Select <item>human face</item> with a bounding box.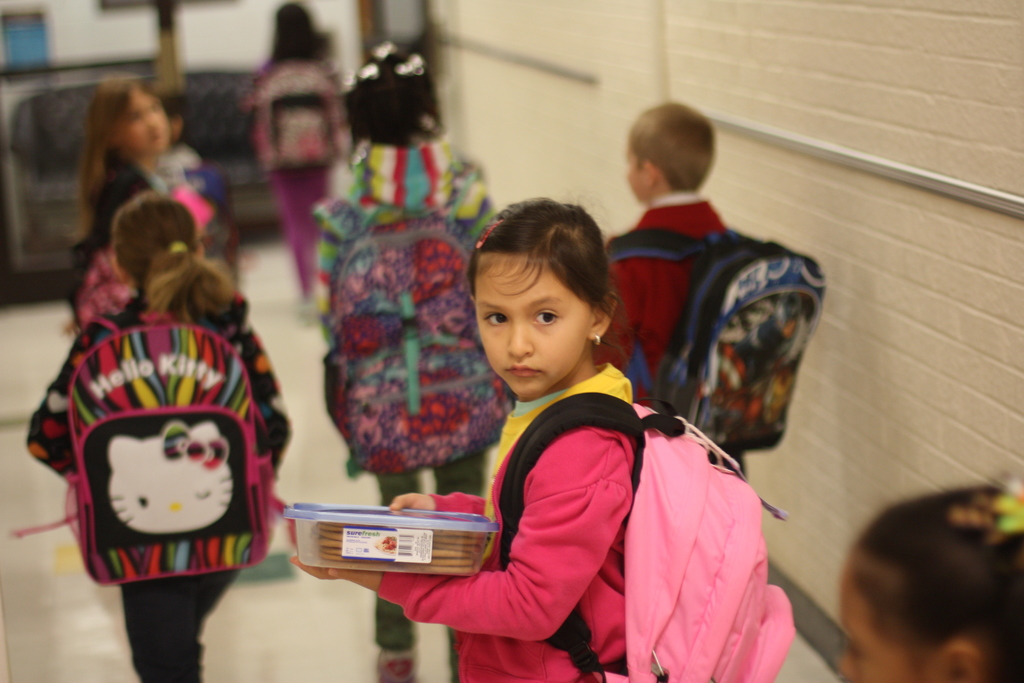
box=[831, 572, 929, 682].
